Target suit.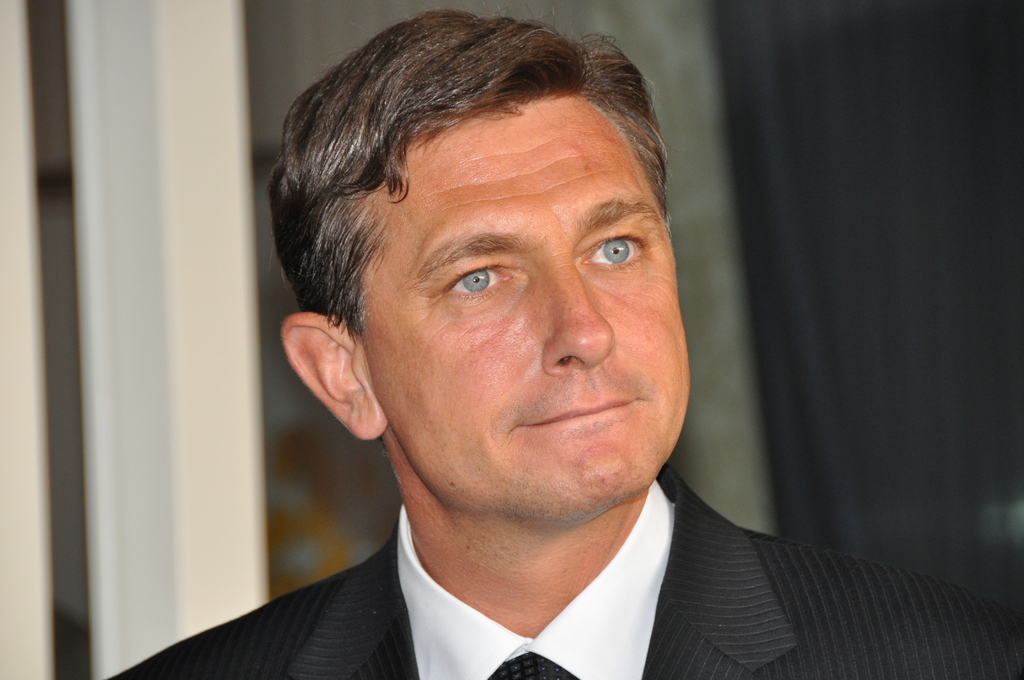
Target region: region(244, 453, 975, 679).
